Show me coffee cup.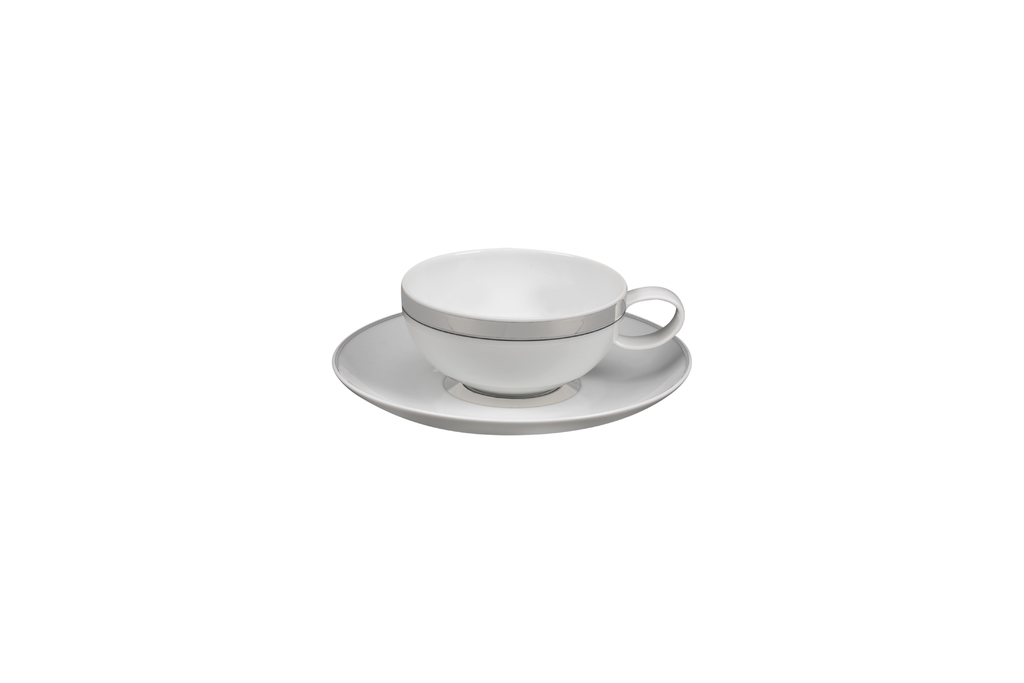
coffee cup is here: x1=399, y1=249, x2=687, y2=404.
